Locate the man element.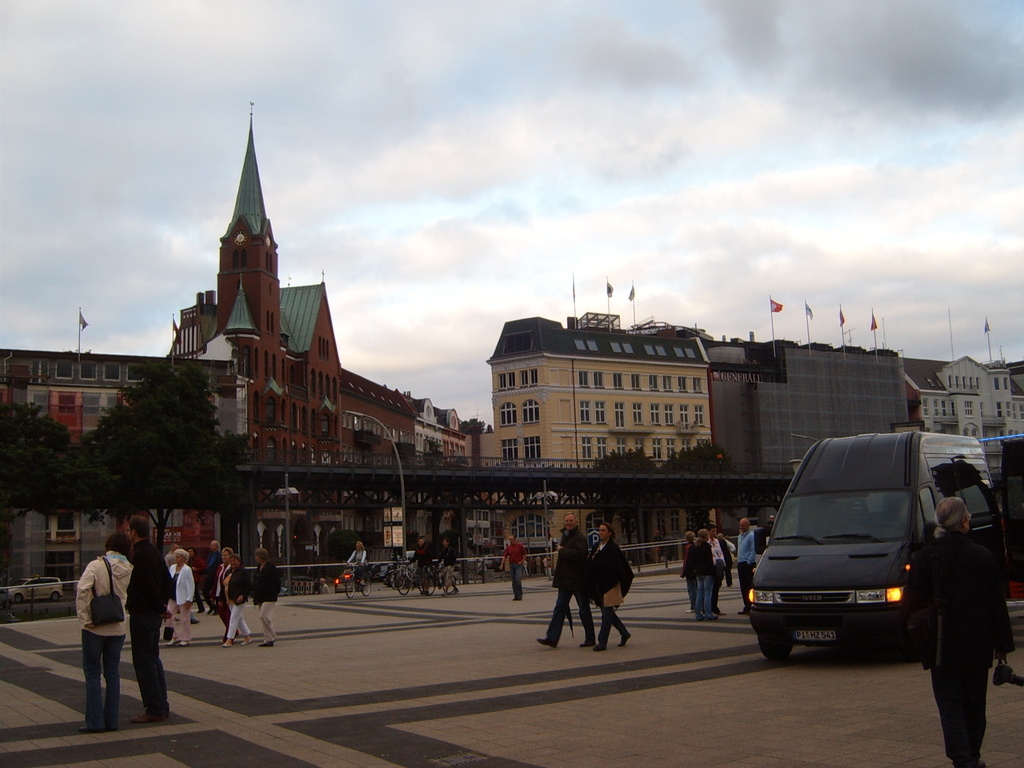
Element bbox: box(710, 524, 733, 618).
